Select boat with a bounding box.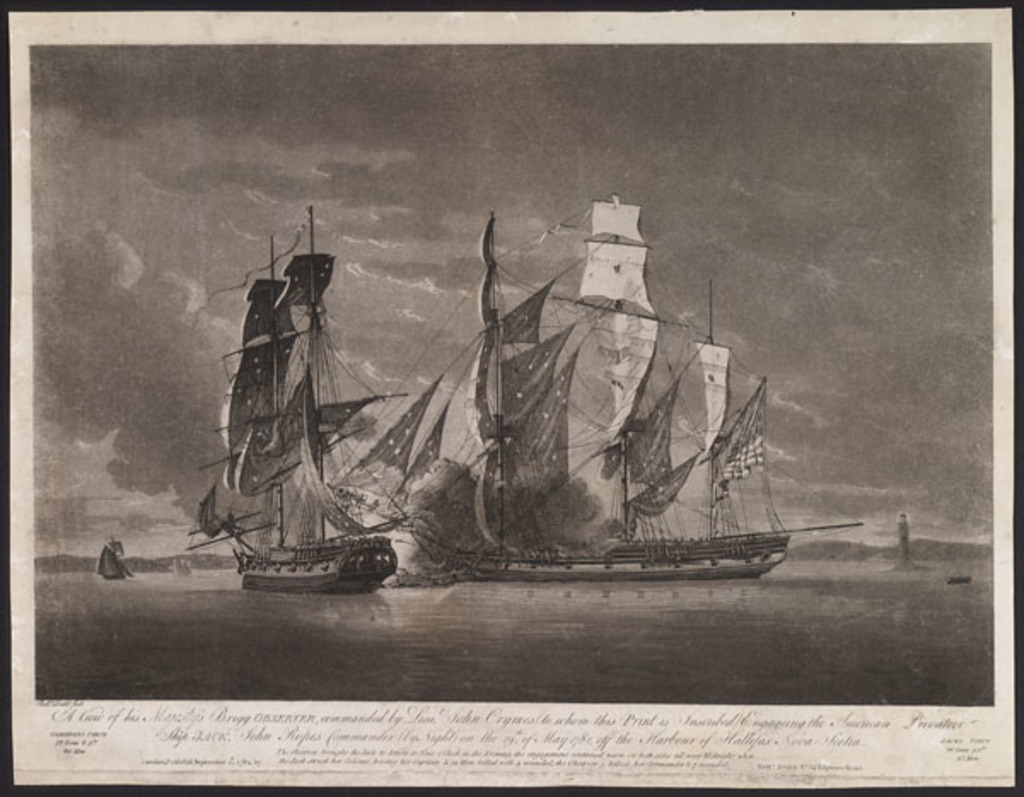
186/208/396/594.
